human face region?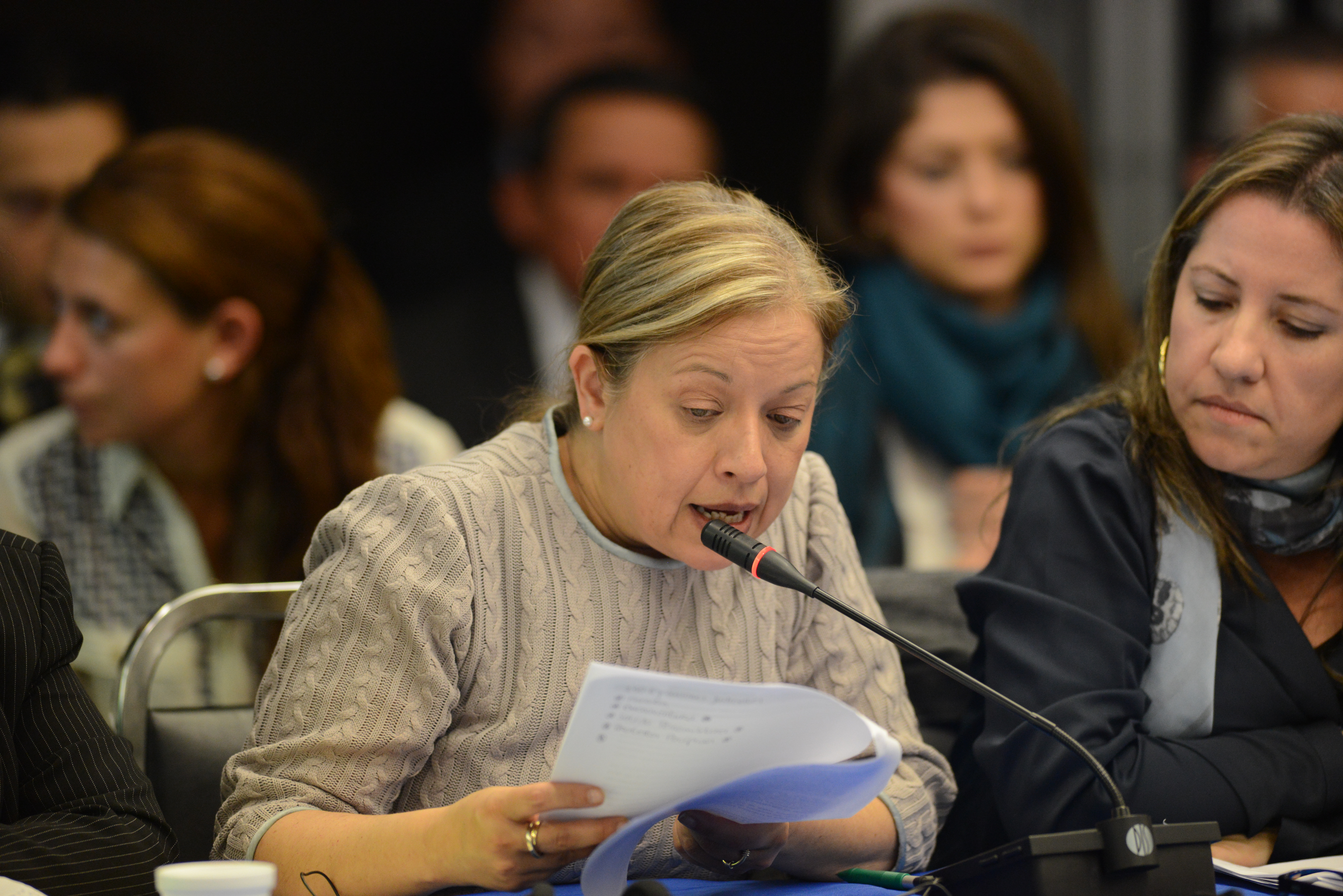
{"left": 7, "top": 43, "right": 38, "bottom": 81}
